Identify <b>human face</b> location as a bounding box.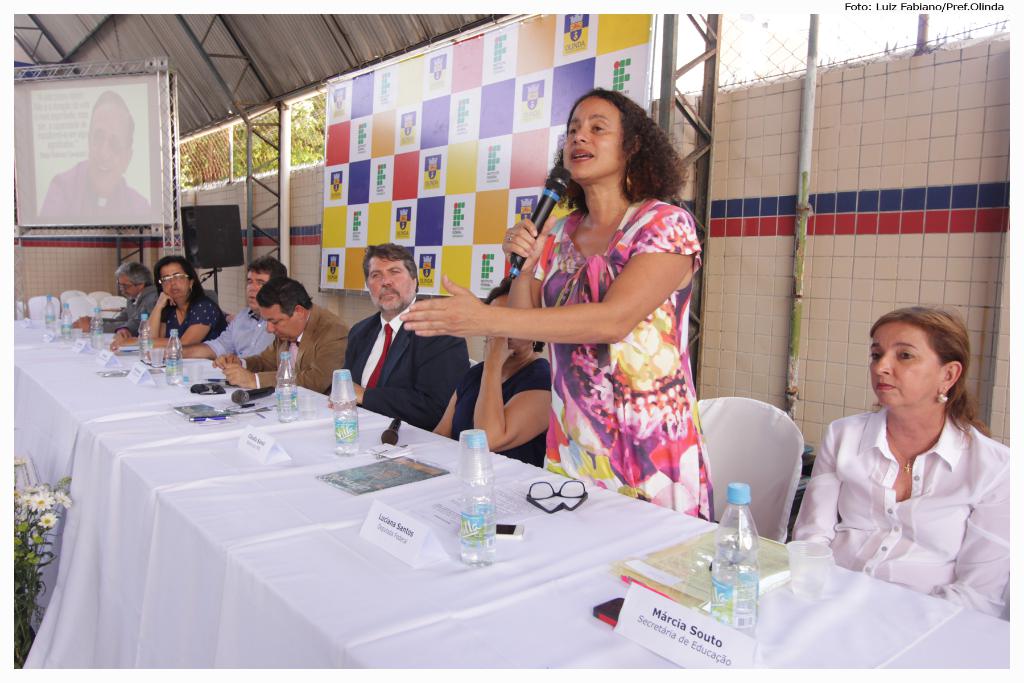
bbox=[566, 97, 627, 183].
